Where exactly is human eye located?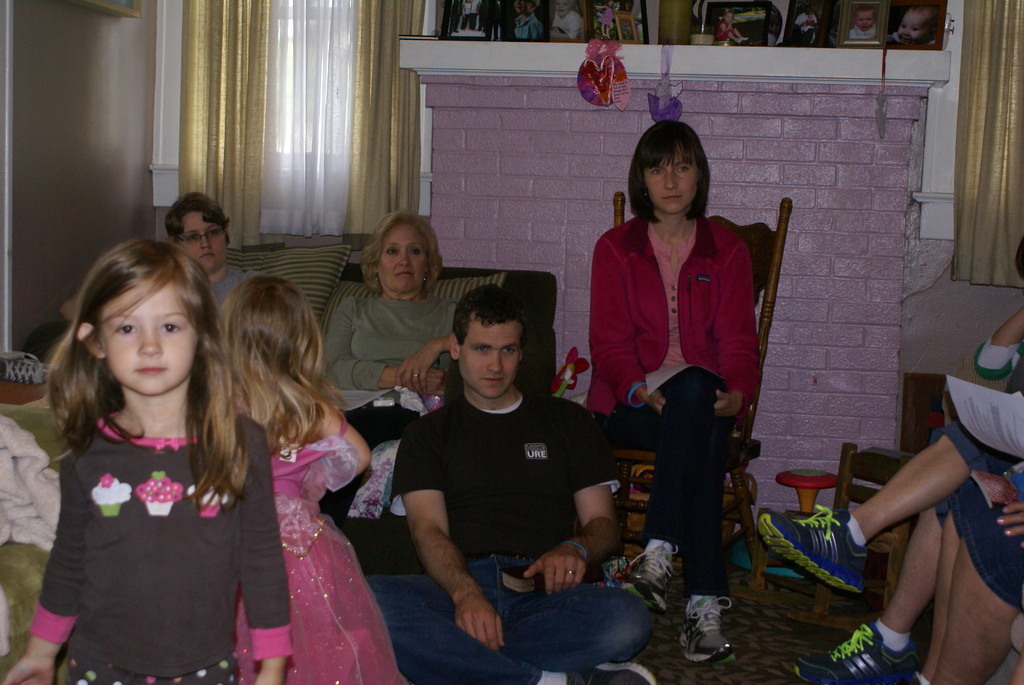
Its bounding box is Rect(408, 248, 424, 258).
